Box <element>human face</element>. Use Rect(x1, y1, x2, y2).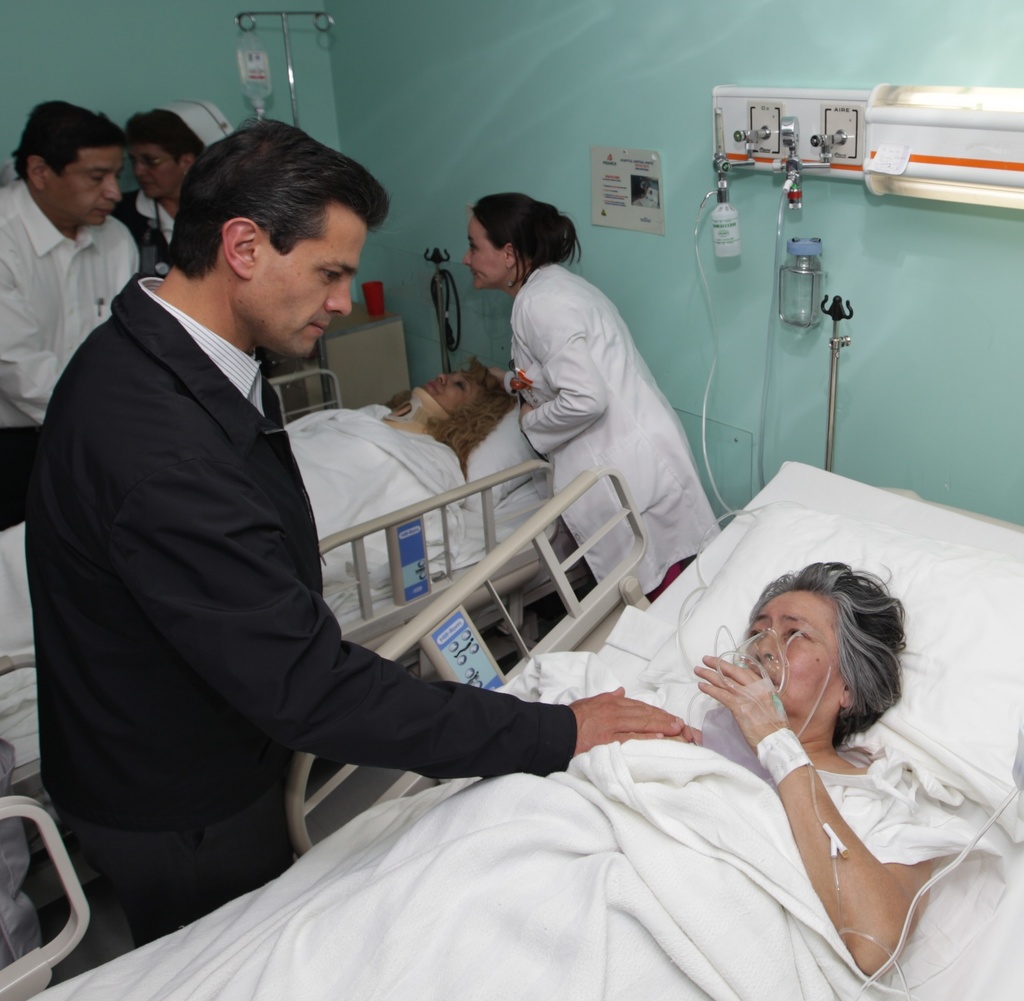
Rect(417, 364, 469, 410).
